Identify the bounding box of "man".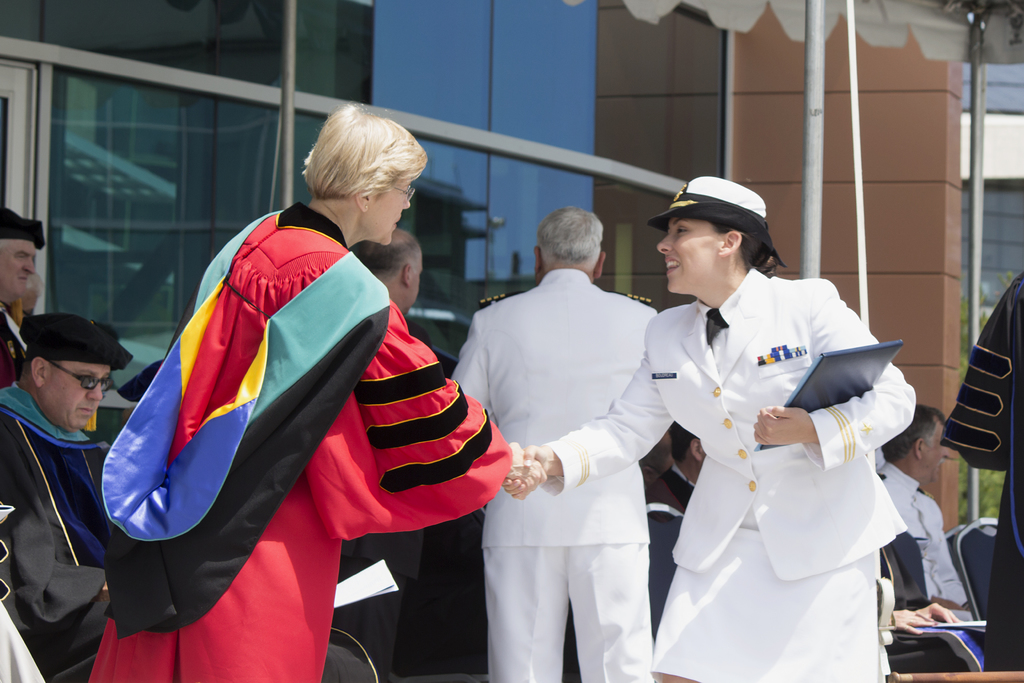
3/293/117/675.
